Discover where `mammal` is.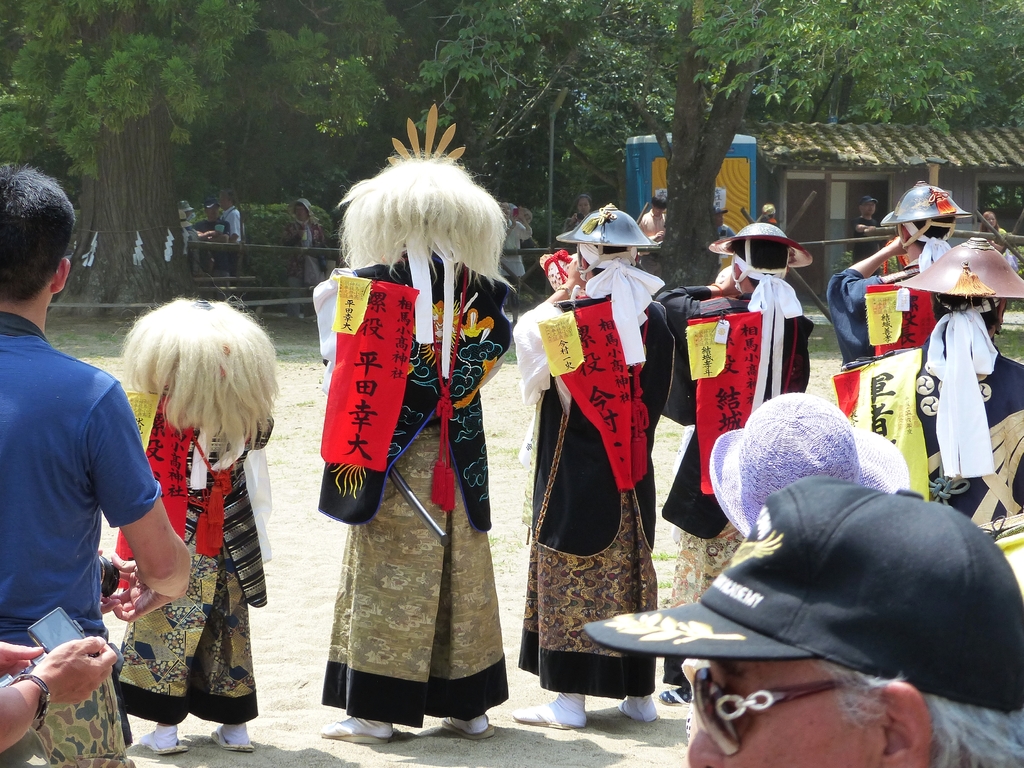
Discovered at BBox(710, 388, 908, 545).
